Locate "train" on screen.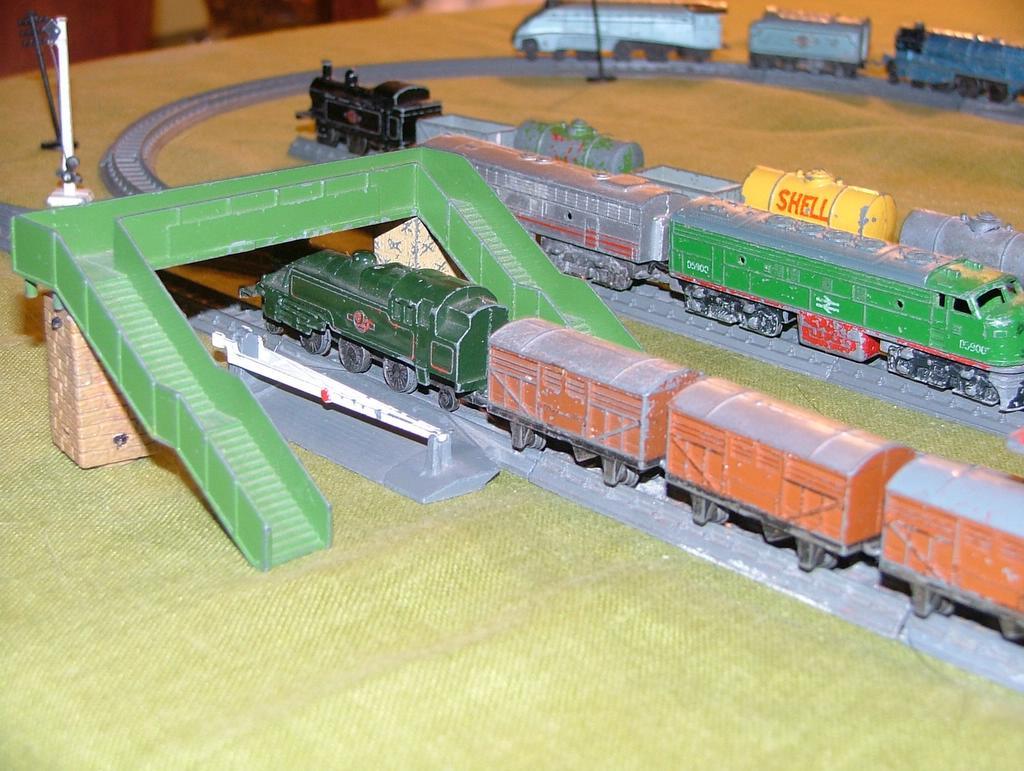
On screen at <bbox>295, 60, 1023, 276</bbox>.
